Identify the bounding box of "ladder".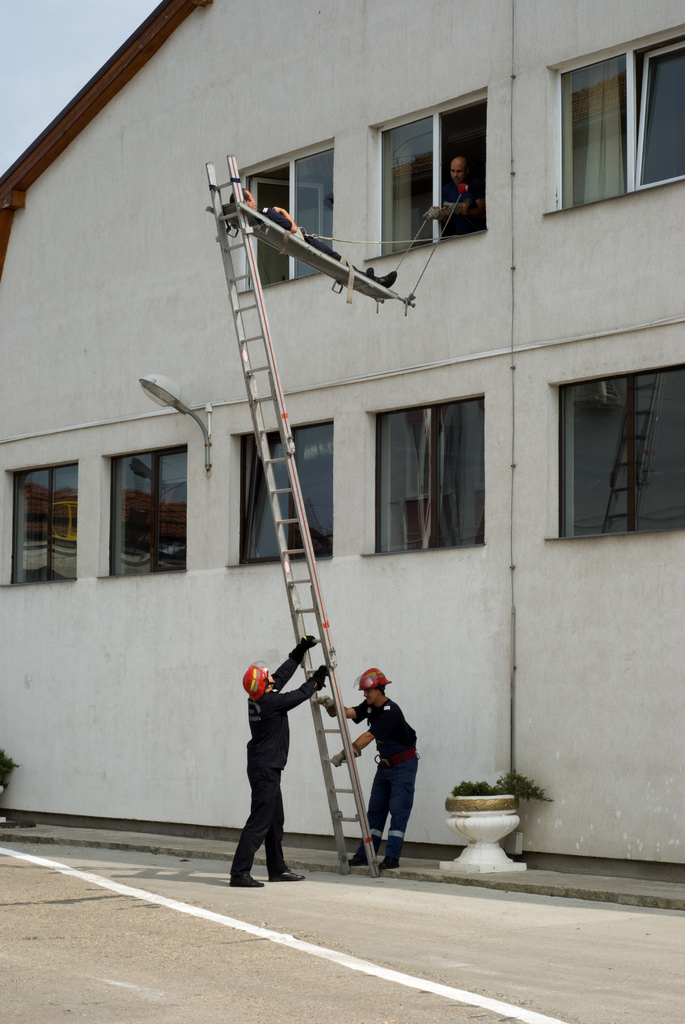
[left=207, top=147, right=387, bottom=875].
